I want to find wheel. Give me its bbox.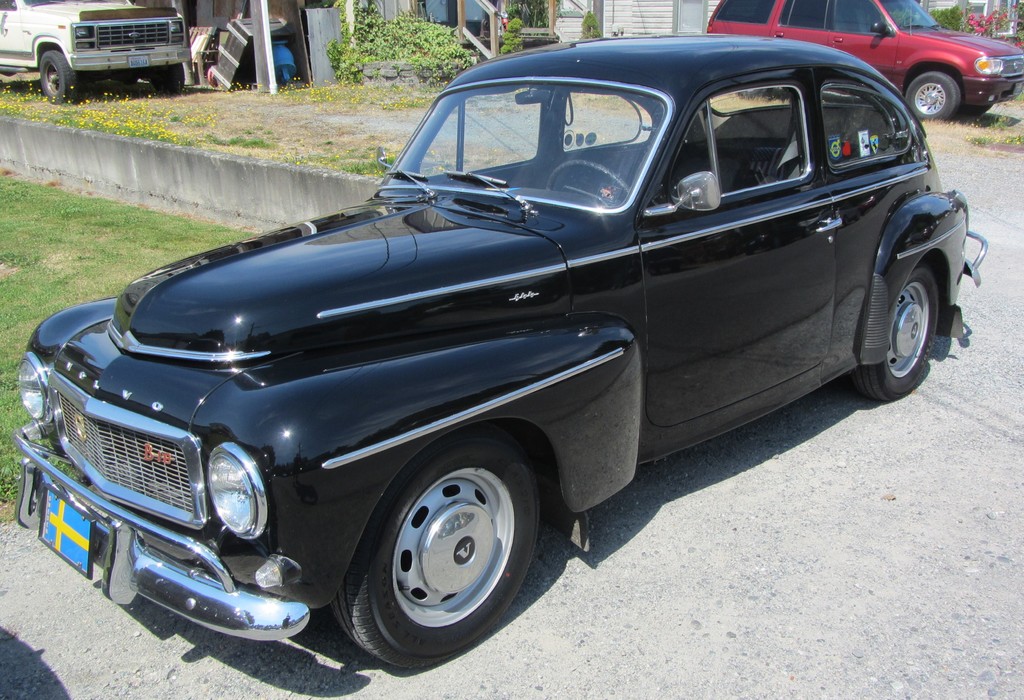
x1=150 y1=63 x2=186 y2=97.
